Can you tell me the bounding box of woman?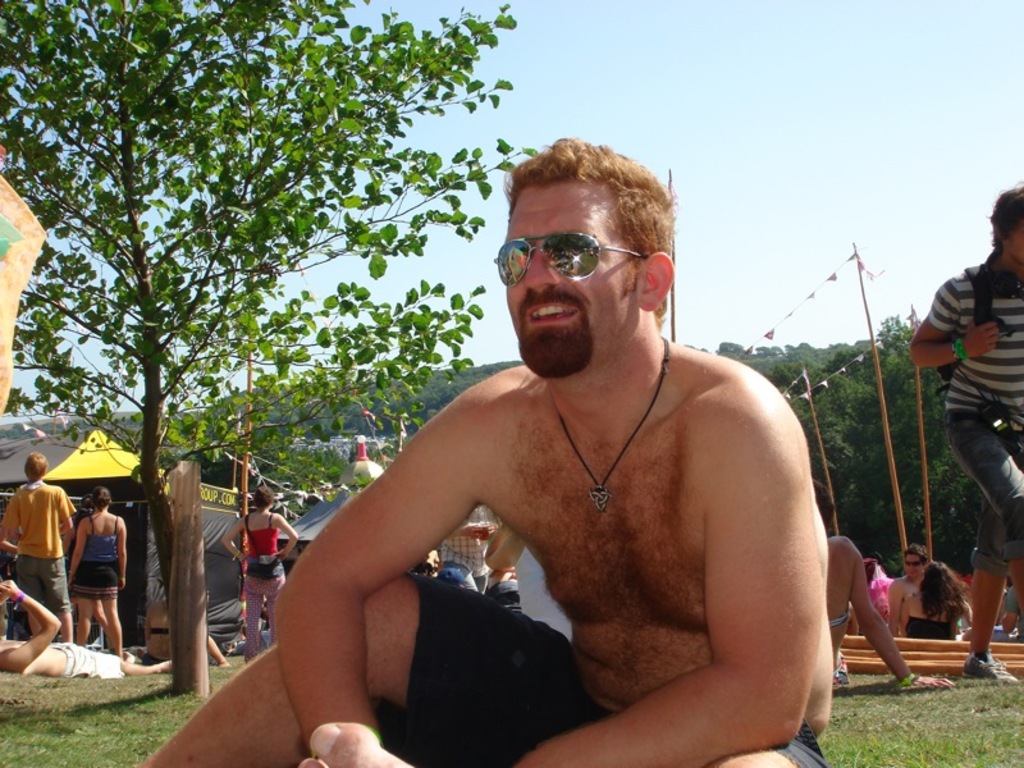
rect(215, 492, 278, 640).
